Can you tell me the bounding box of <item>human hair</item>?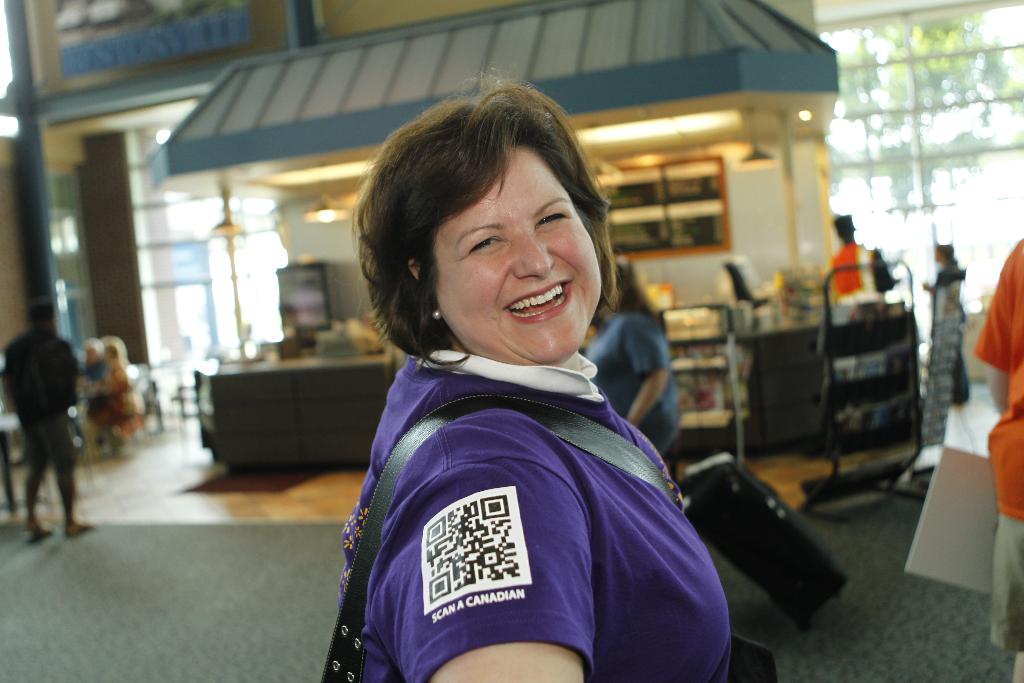
left=596, top=264, right=655, bottom=329.
